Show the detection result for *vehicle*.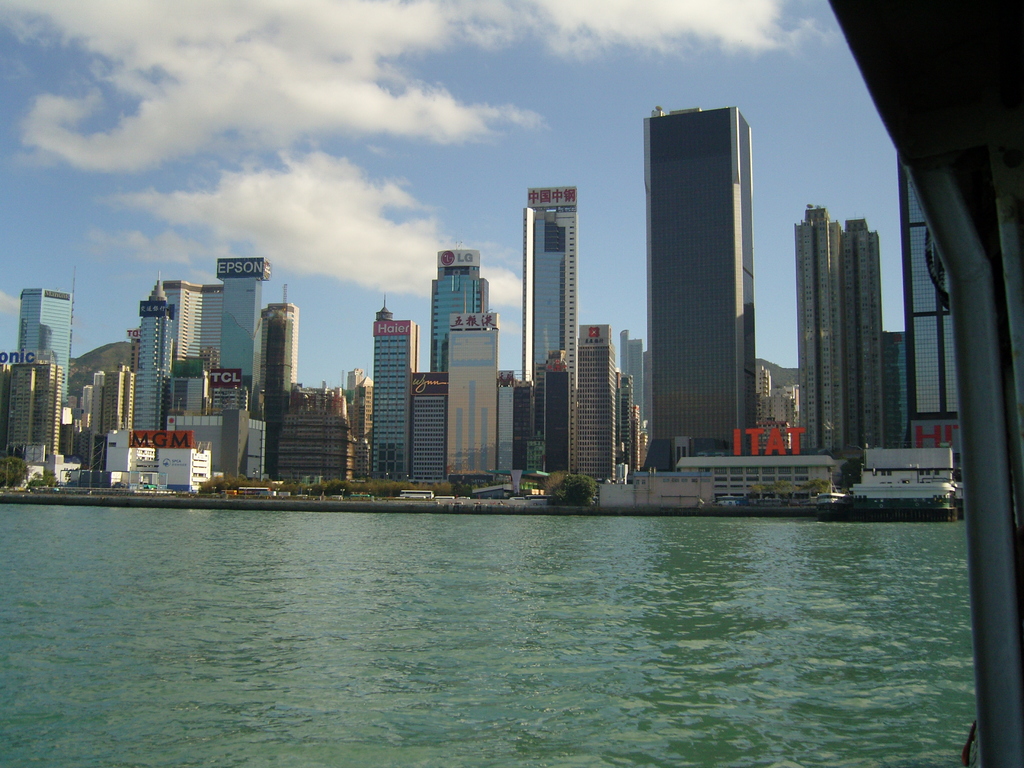
<box>238,484,273,495</box>.
